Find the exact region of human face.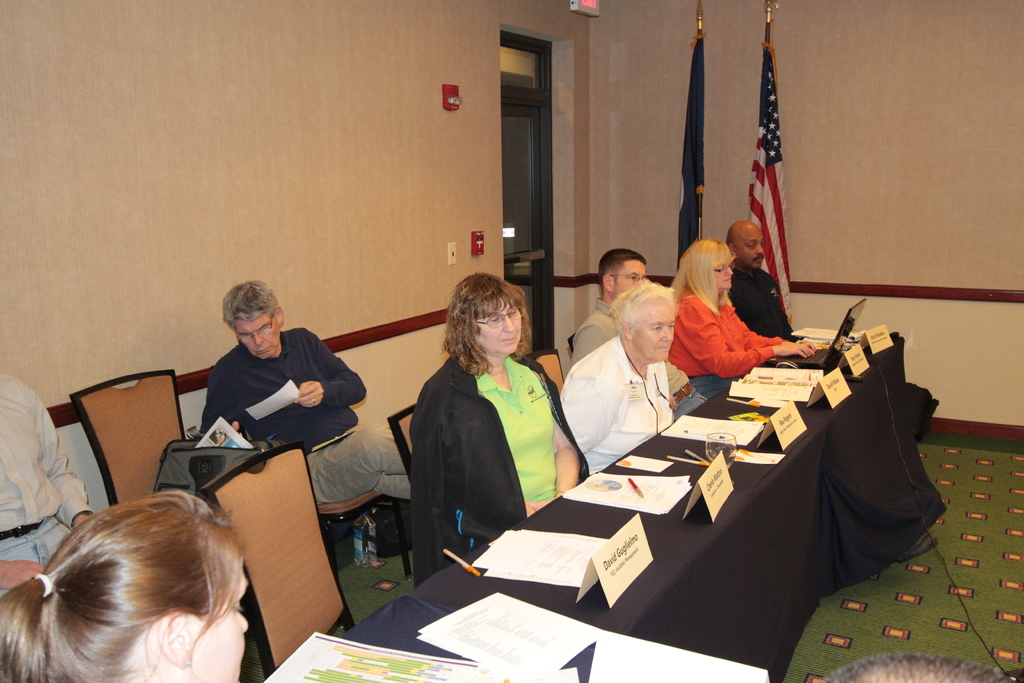
Exact region: select_region(635, 299, 682, 357).
